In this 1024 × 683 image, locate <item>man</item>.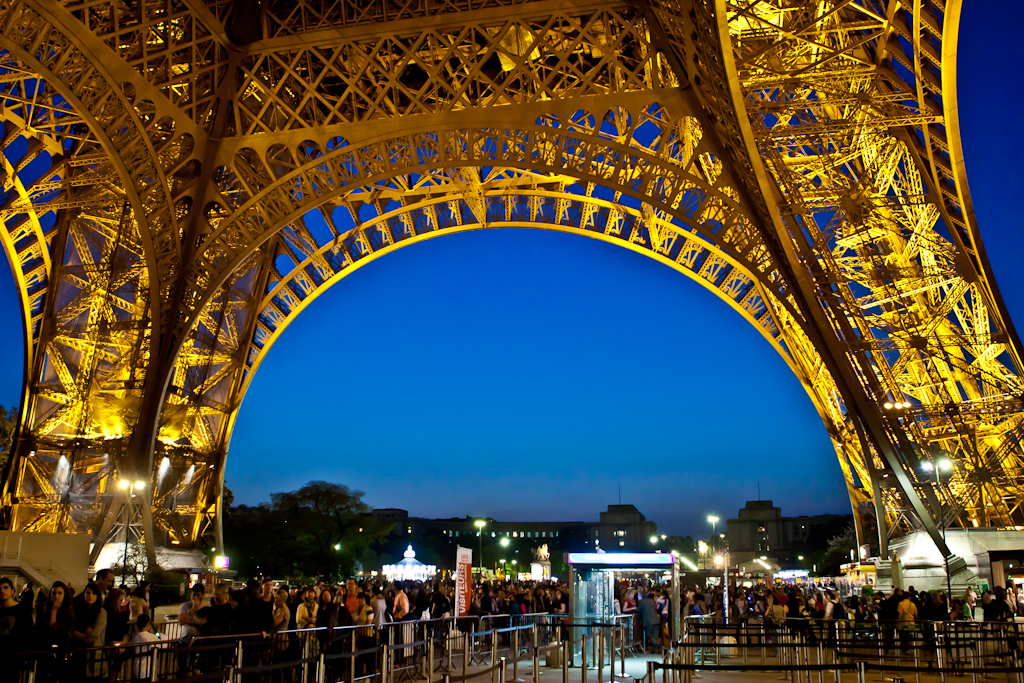
Bounding box: {"left": 899, "top": 590, "right": 920, "bottom": 653}.
